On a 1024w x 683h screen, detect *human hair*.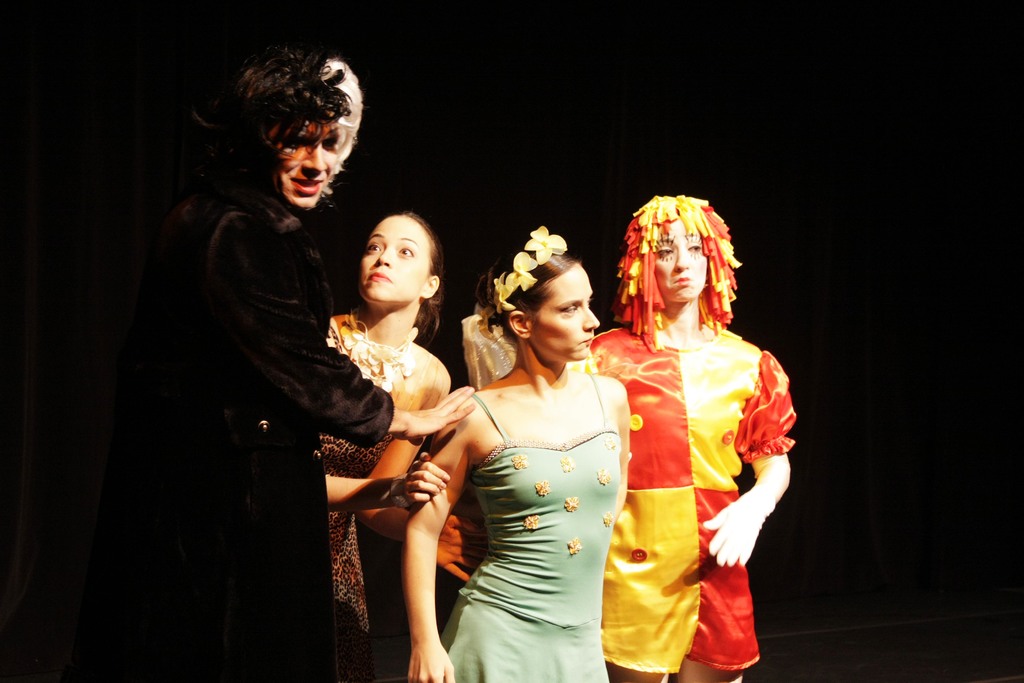
{"left": 172, "top": 45, "right": 364, "bottom": 225}.
